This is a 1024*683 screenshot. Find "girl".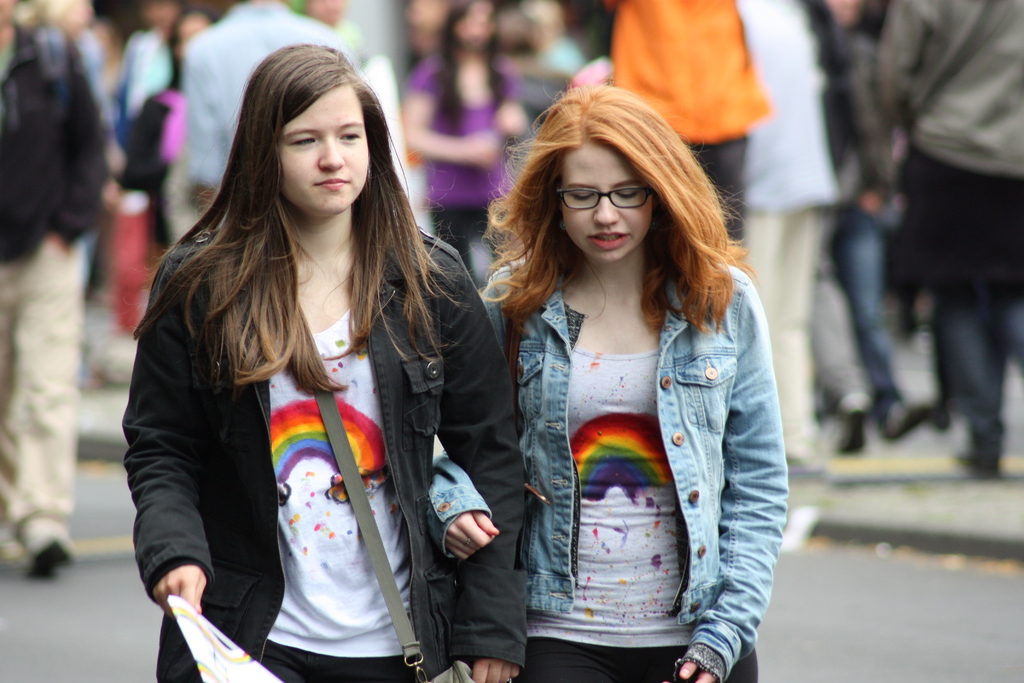
Bounding box: {"x1": 427, "y1": 75, "x2": 792, "y2": 682}.
